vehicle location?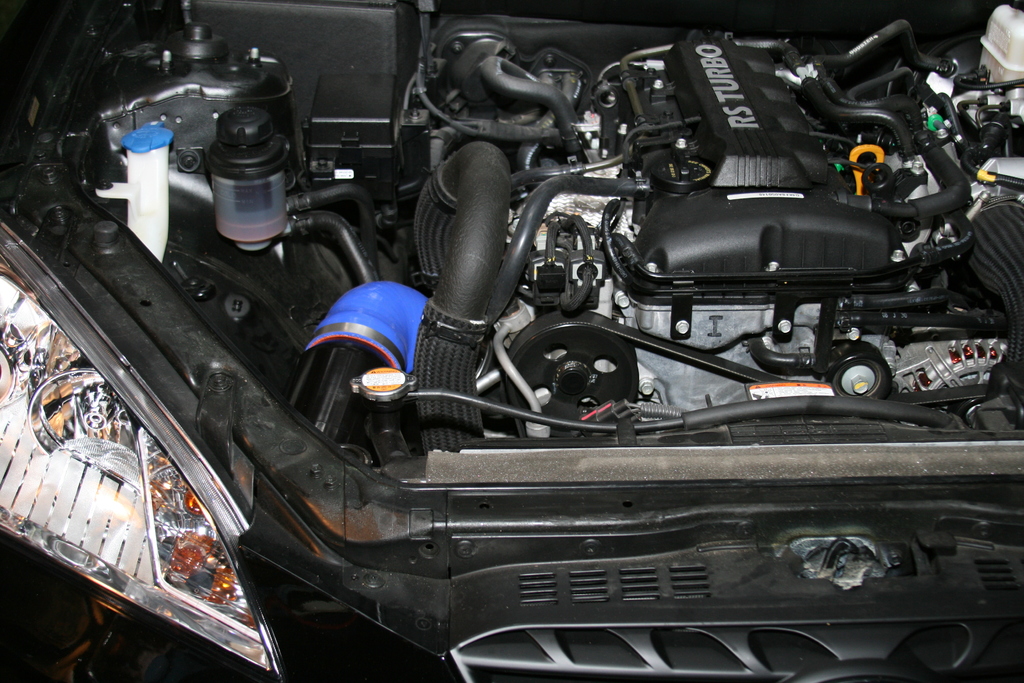
rect(64, 13, 1023, 577)
